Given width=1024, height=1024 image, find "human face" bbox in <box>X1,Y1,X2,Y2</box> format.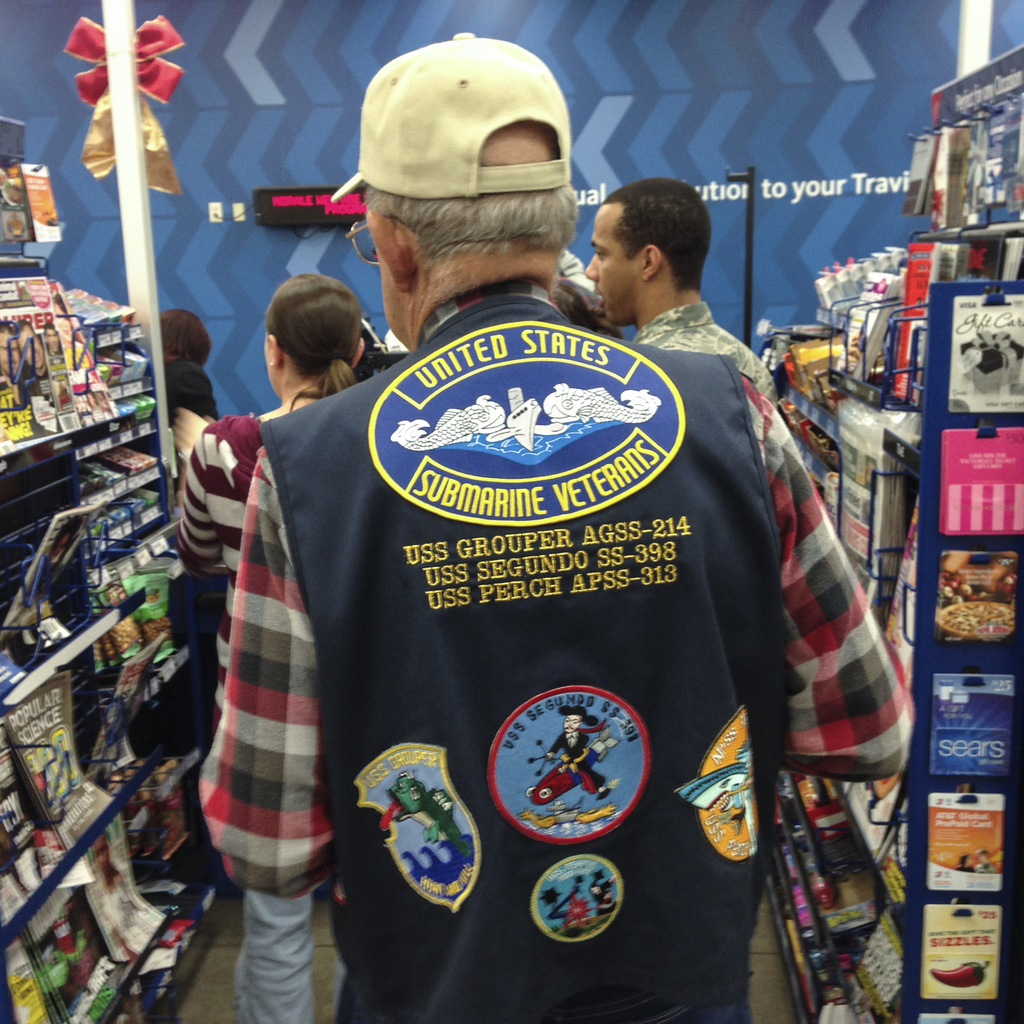
<box>585,209,641,328</box>.
